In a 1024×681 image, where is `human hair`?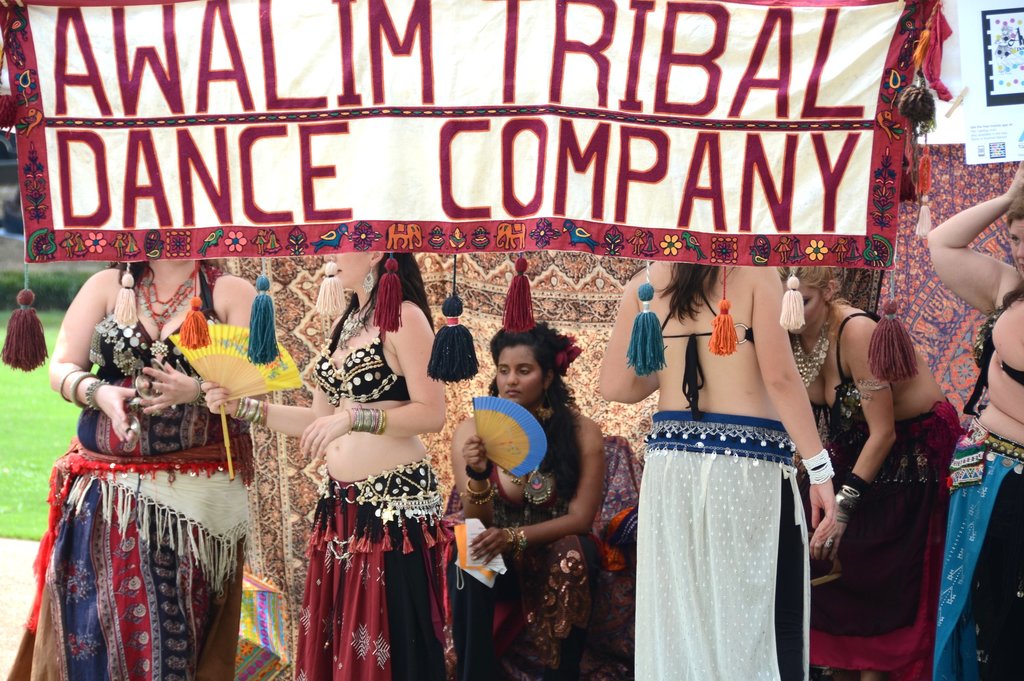
region(359, 252, 439, 340).
